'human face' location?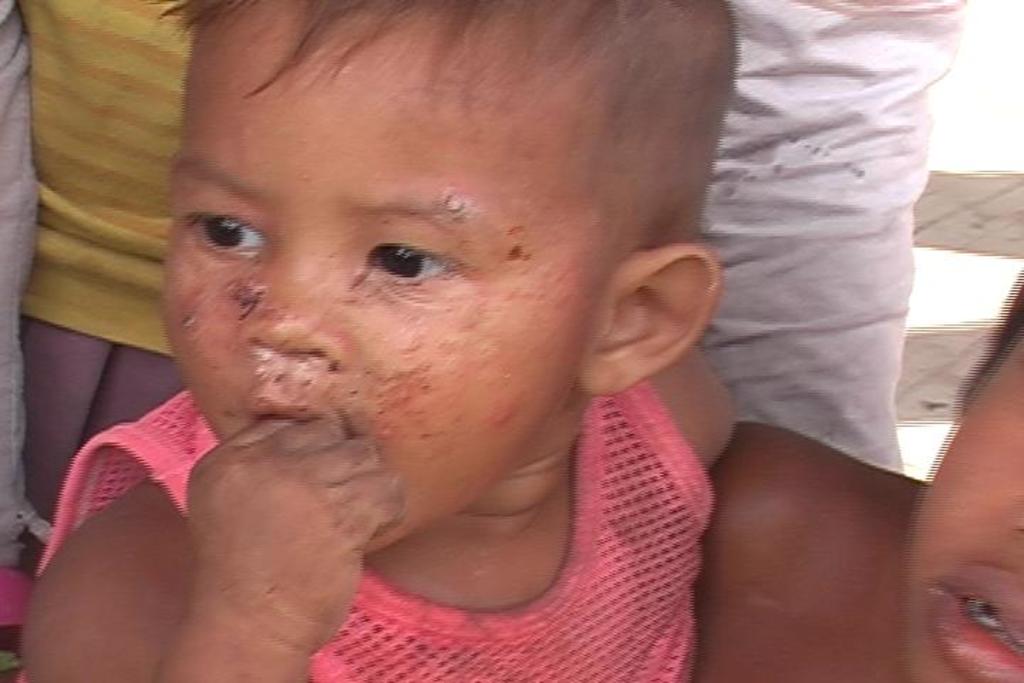
select_region(154, 0, 623, 552)
